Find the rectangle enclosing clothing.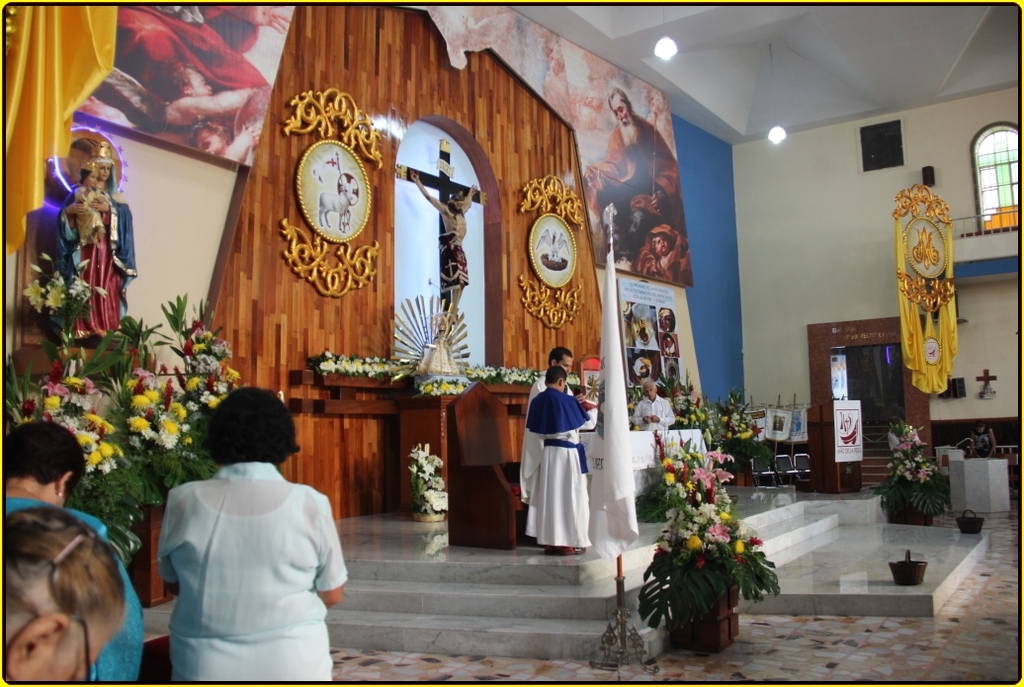
locate(65, 177, 113, 237).
